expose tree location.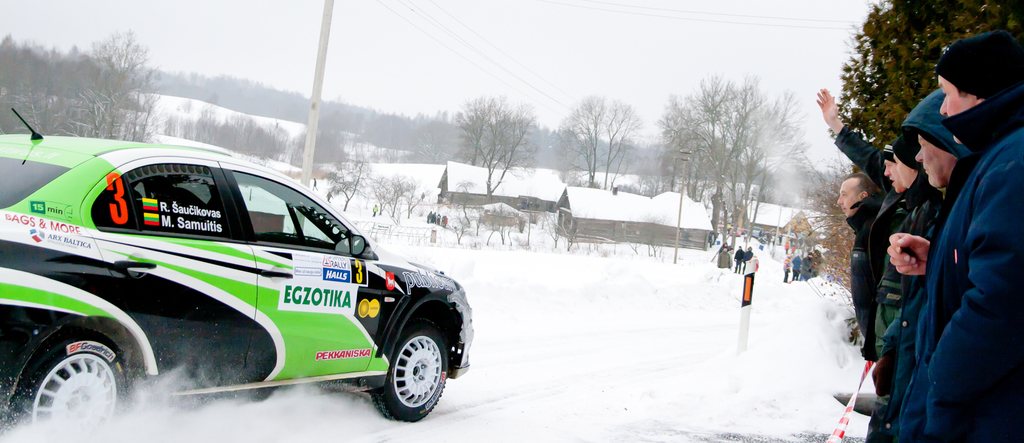
Exposed at 323/149/367/212.
